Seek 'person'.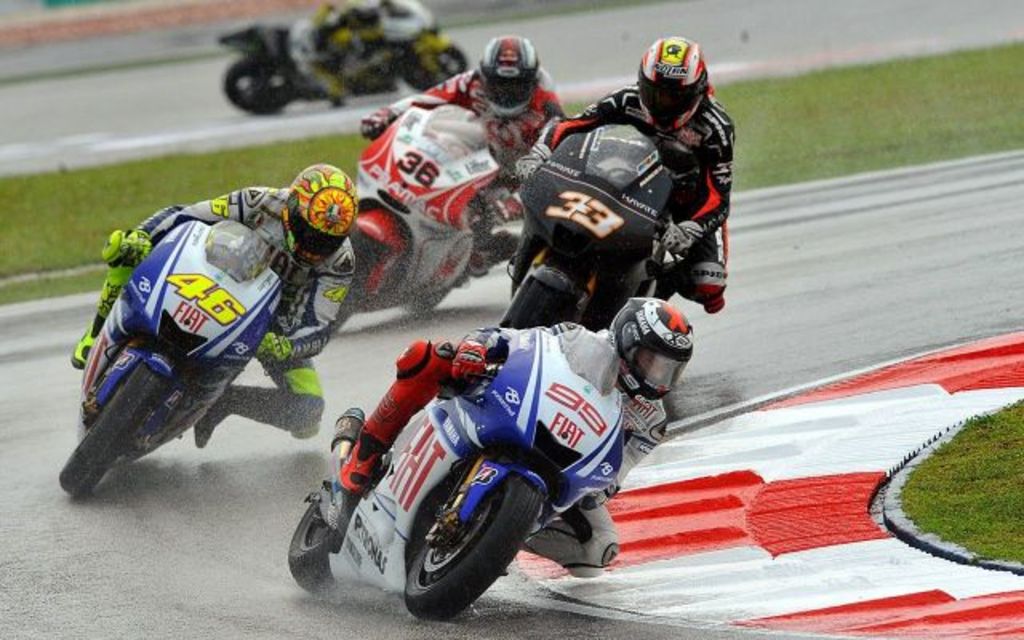
(left=293, top=0, right=360, bottom=104).
